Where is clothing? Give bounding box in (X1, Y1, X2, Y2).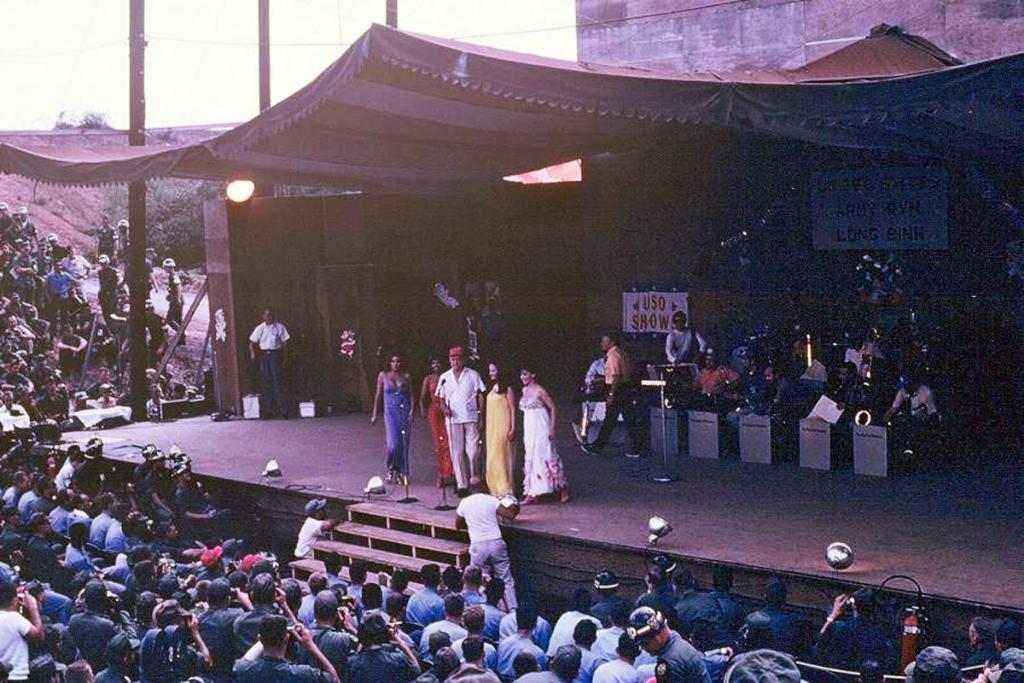
(429, 362, 487, 494).
